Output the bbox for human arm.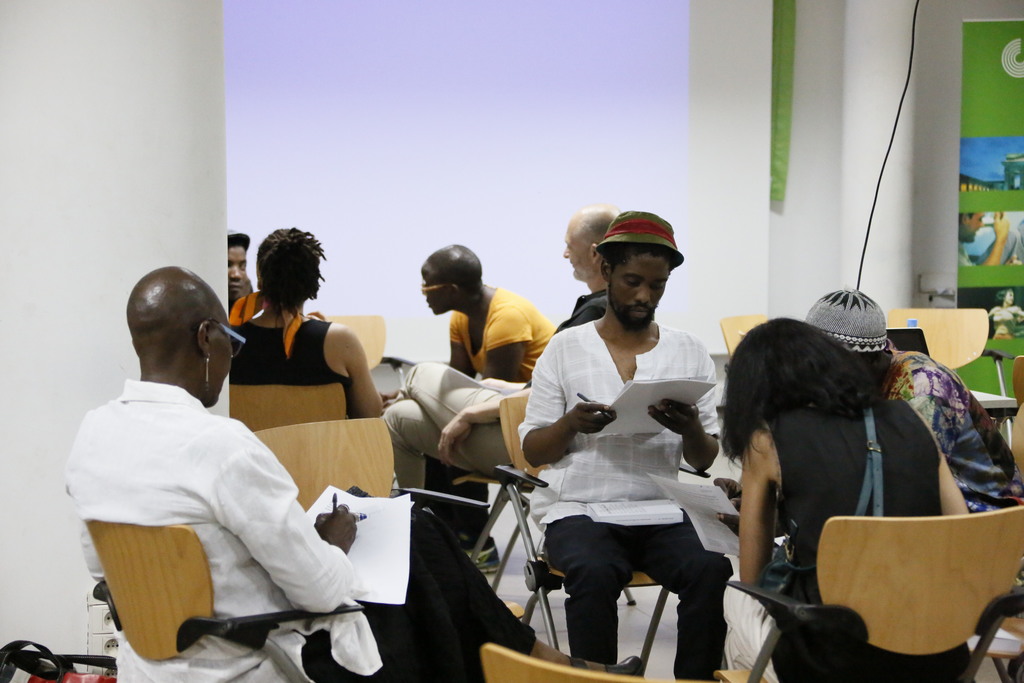
Rect(479, 306, 532, 382).
